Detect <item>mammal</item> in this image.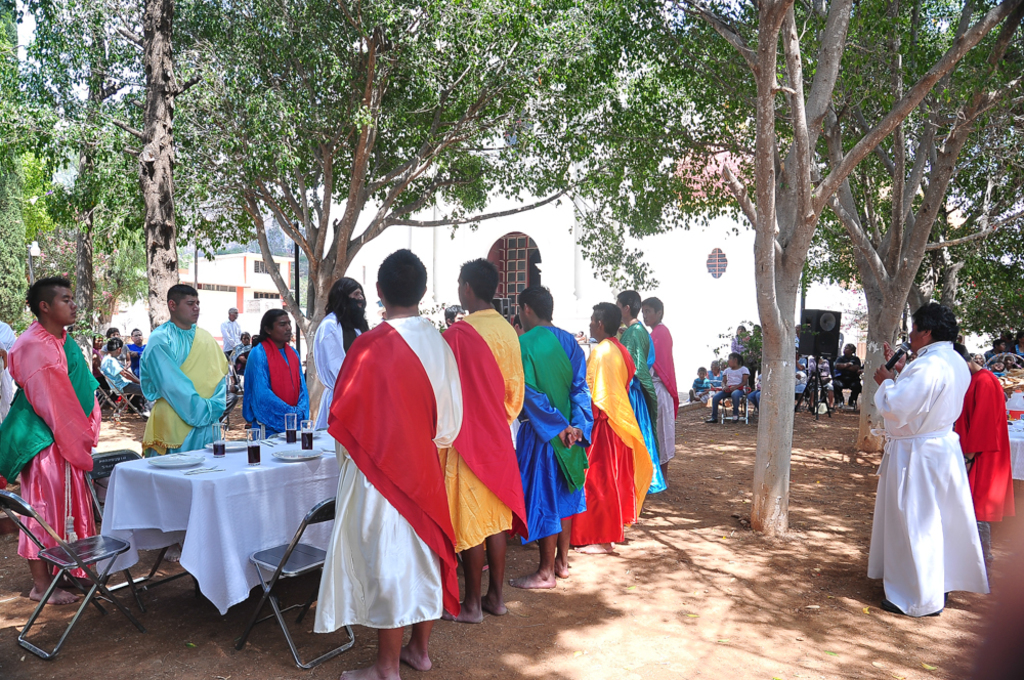
Detection: select_region(442, 263, 522, 619).
